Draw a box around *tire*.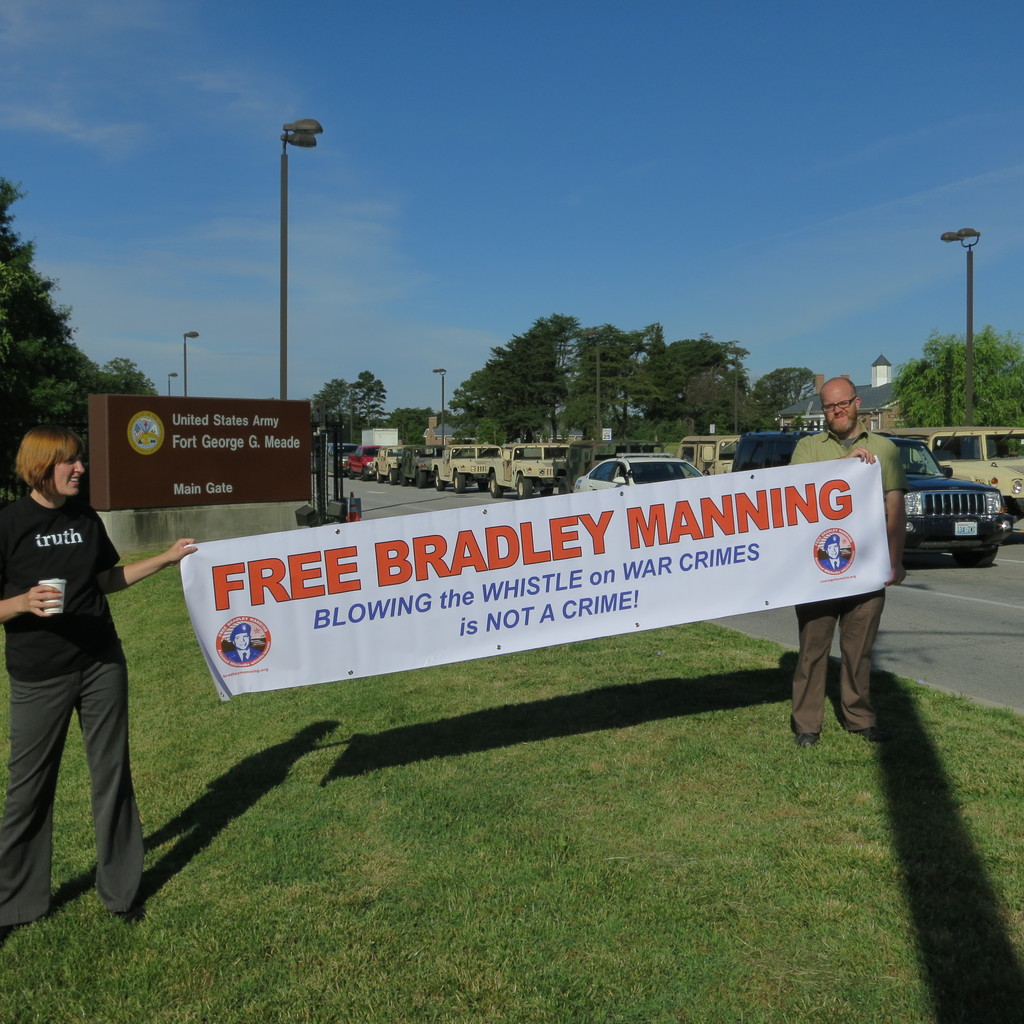
[x1=476, y1=477, x2=487, y2=490].
